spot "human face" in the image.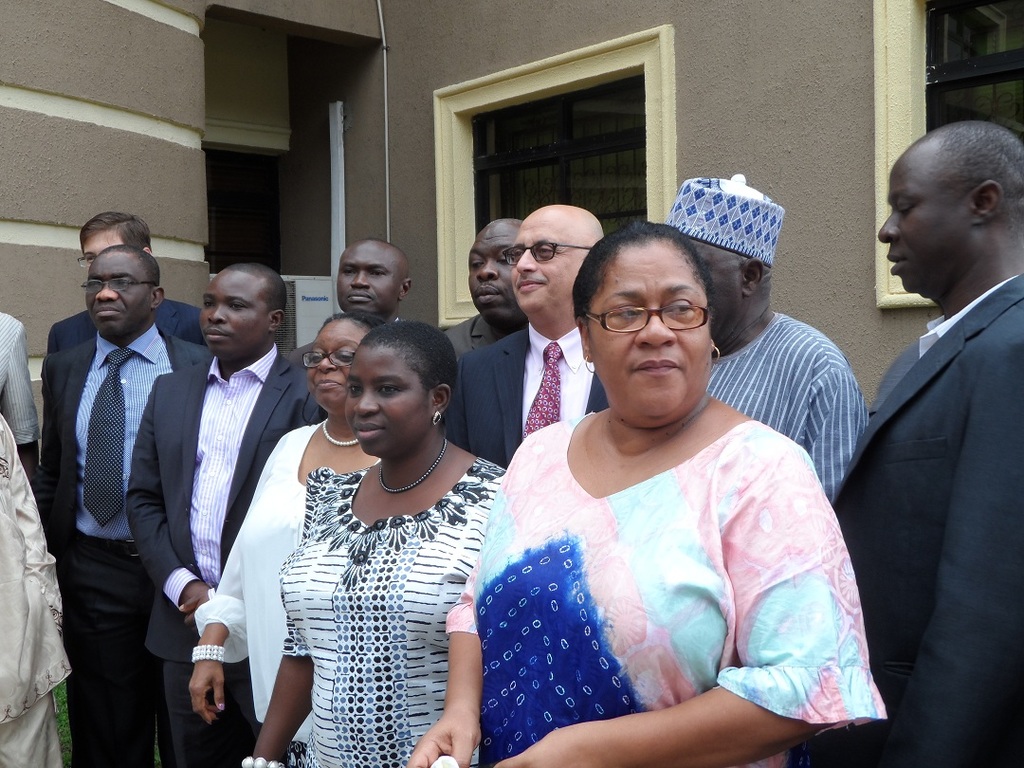
"human face" found at [left=305, top=304, right=361, bottom=416].
